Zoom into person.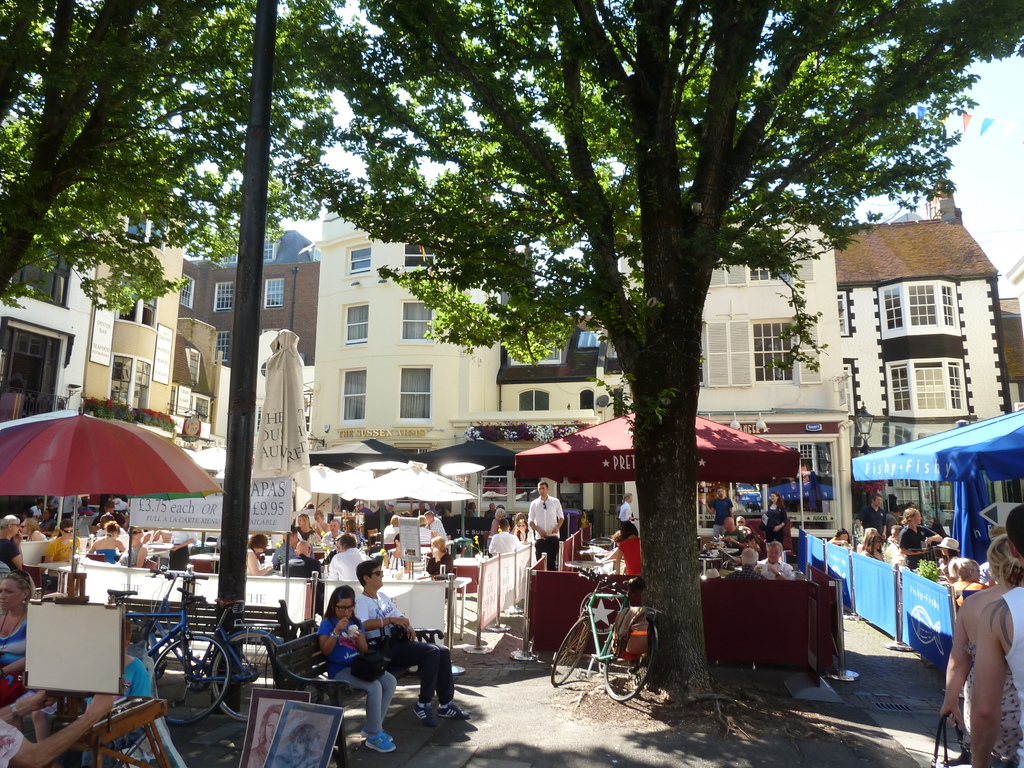
Zoom target: (0,565,24,705).
